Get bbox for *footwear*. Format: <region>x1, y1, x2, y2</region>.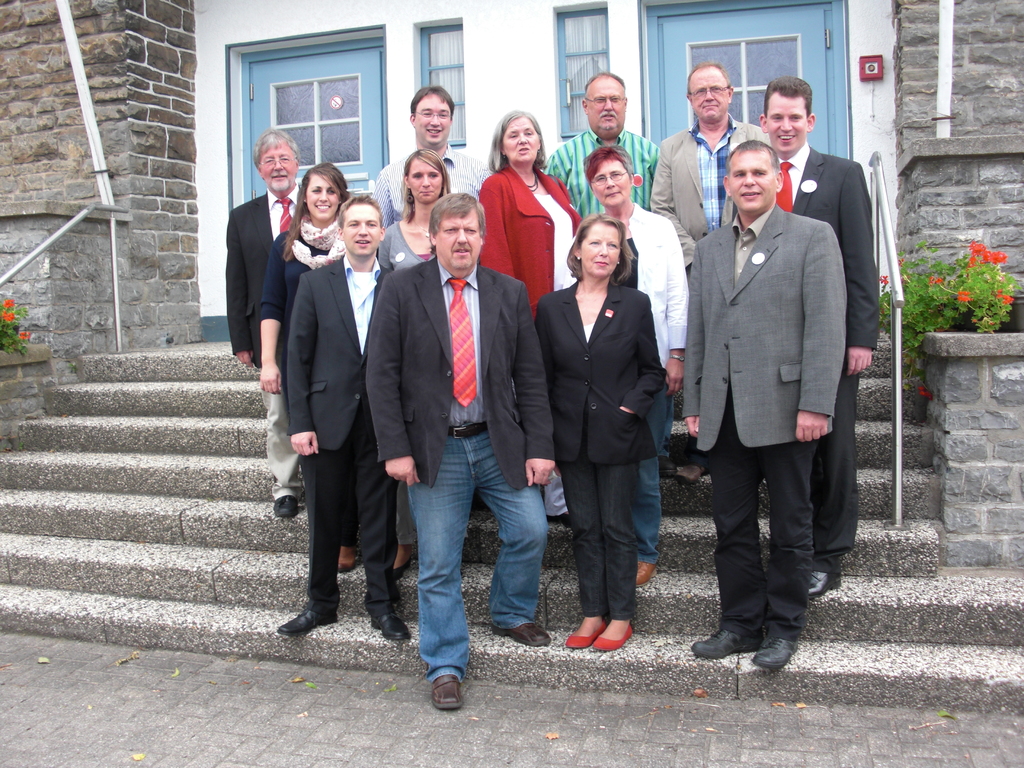
<region>563, 614, 609, 648</region>.
